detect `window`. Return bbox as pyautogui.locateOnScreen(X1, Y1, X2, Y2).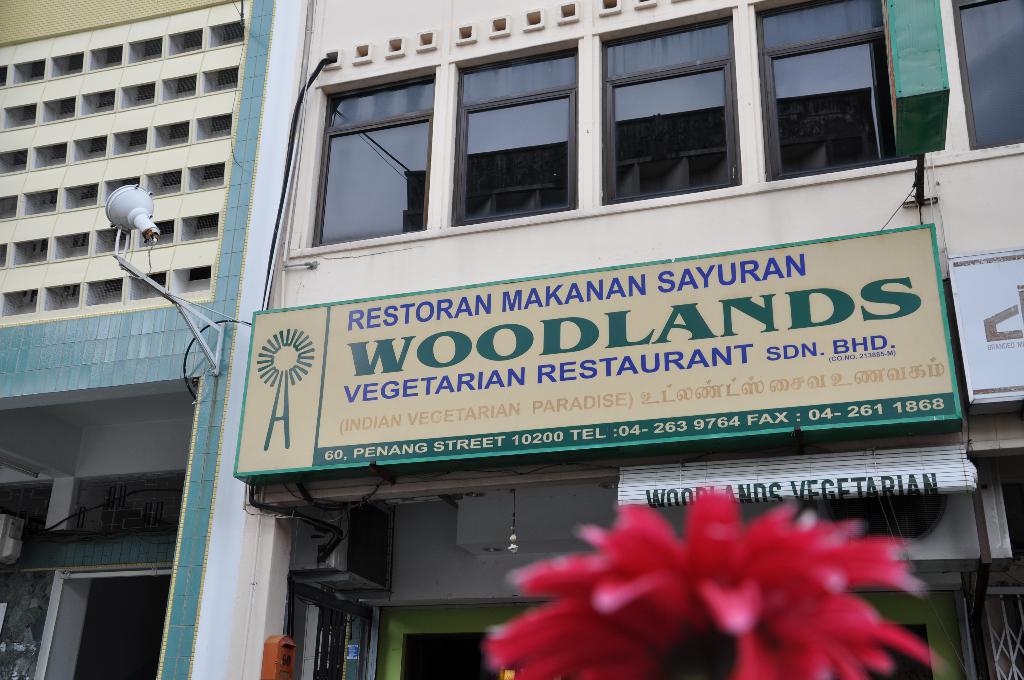
pyautogui.locateOnScreen(85, 92, 118, 114).
